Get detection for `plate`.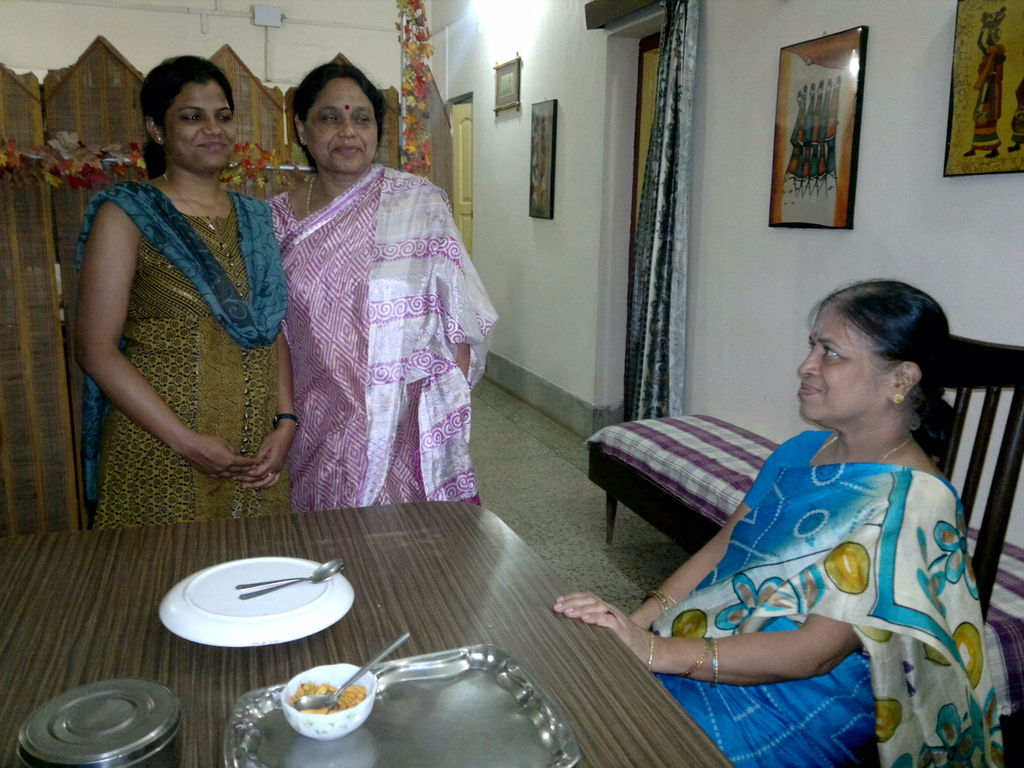
Detection: (226,641,580,767).
